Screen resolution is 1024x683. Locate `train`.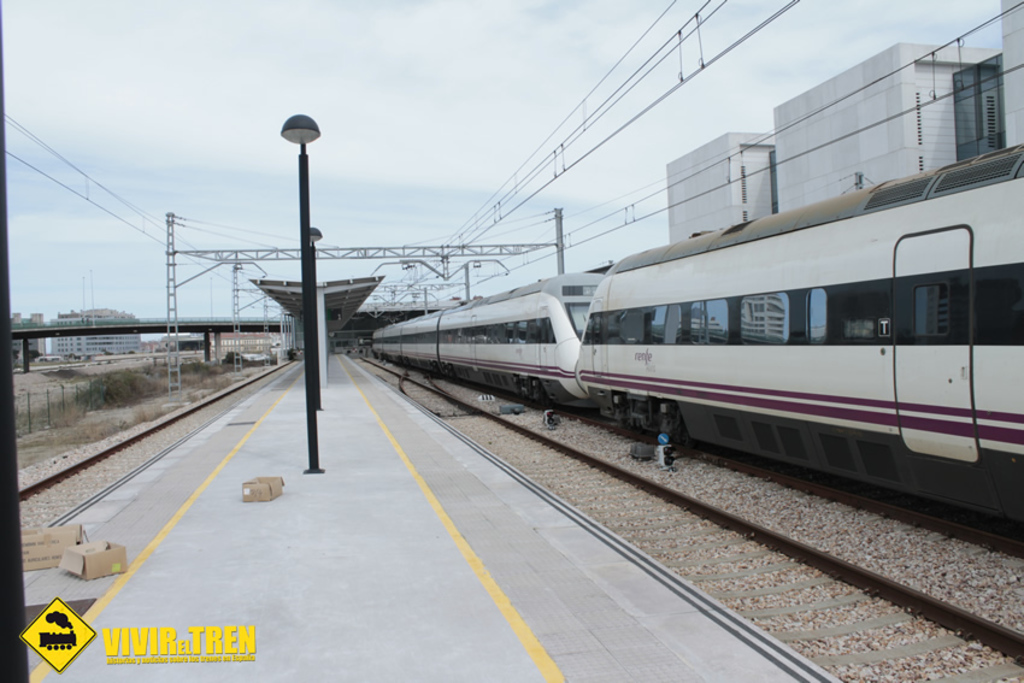
[x1=369, y1=142, x2=1023, y2=554].
